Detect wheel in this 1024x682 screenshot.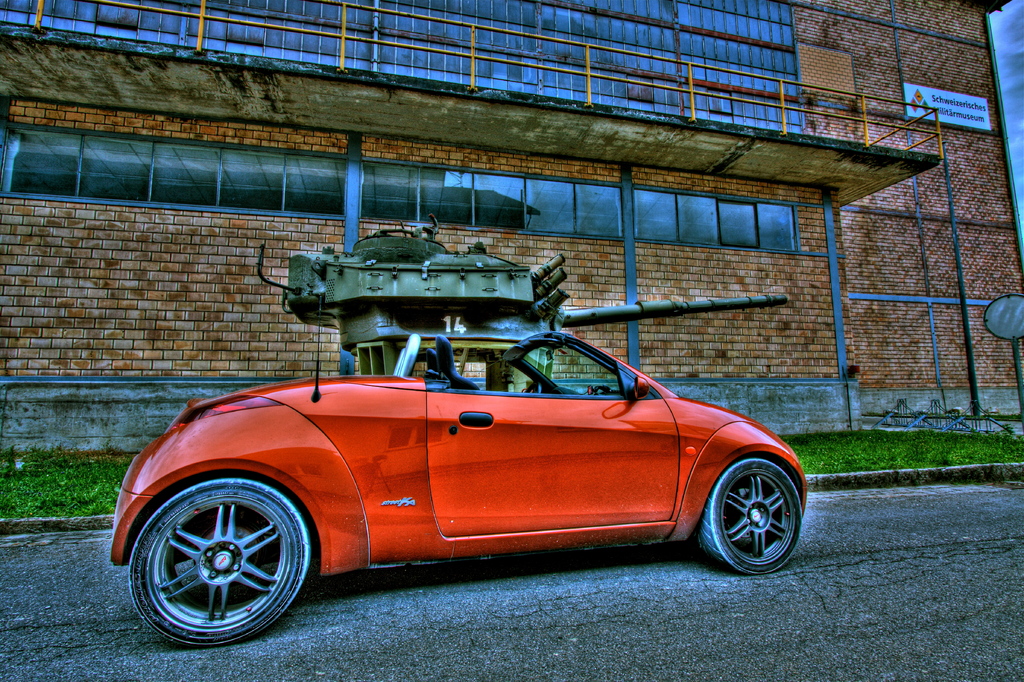
Detection: 523 380 543 394.
